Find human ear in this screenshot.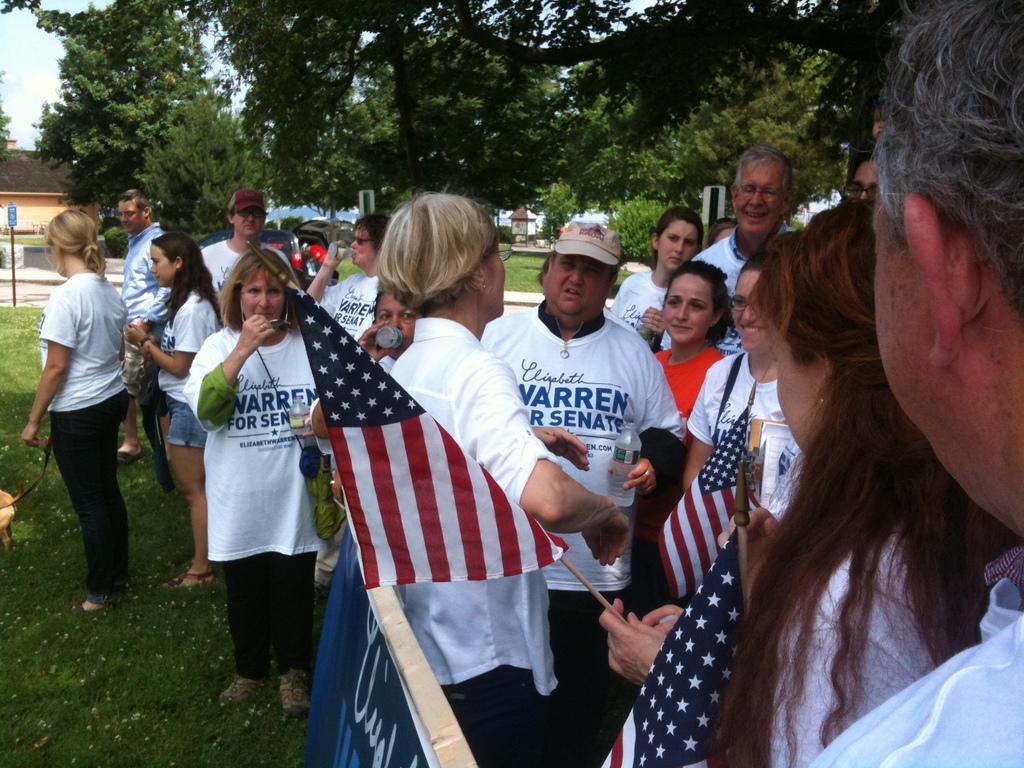
The bounding box for human ear is bbox=(649, 230, 661, 252).
